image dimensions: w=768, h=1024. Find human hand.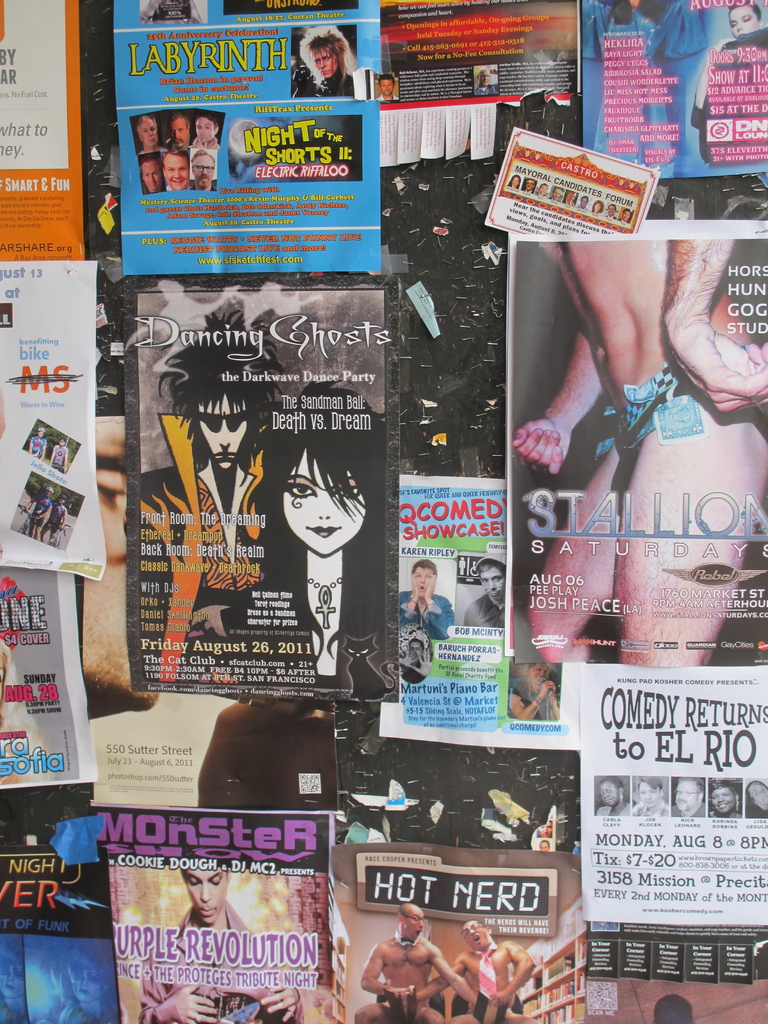
BBox(667, 321, 767, 413).
